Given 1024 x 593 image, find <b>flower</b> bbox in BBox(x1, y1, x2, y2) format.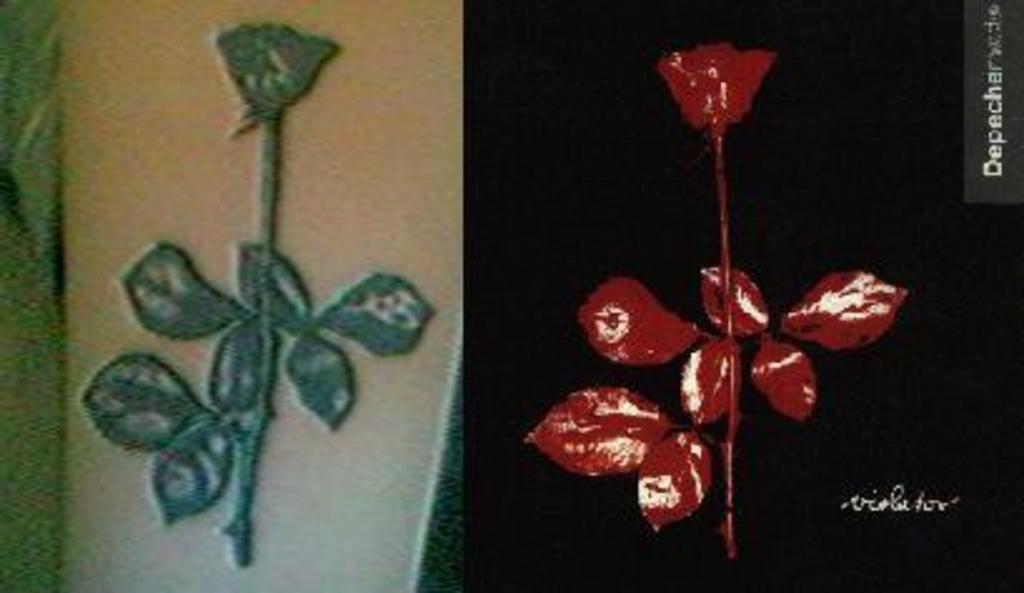
BBox(643, 30, 794, 128).
